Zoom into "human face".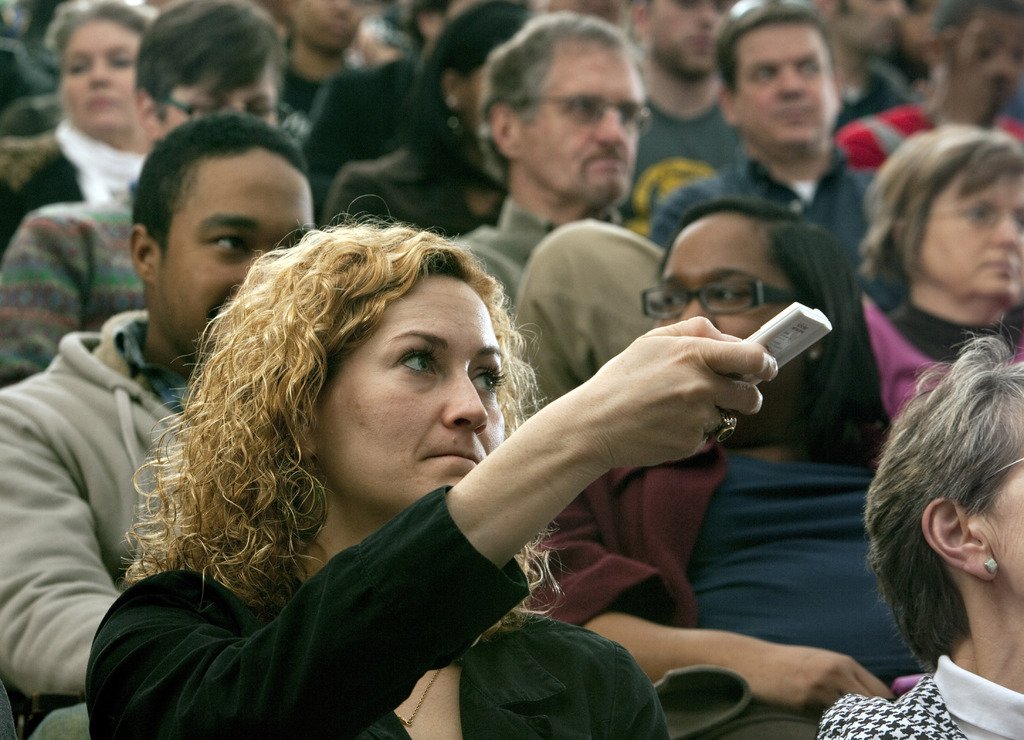
Zoom target: (973,465,1023,590).
